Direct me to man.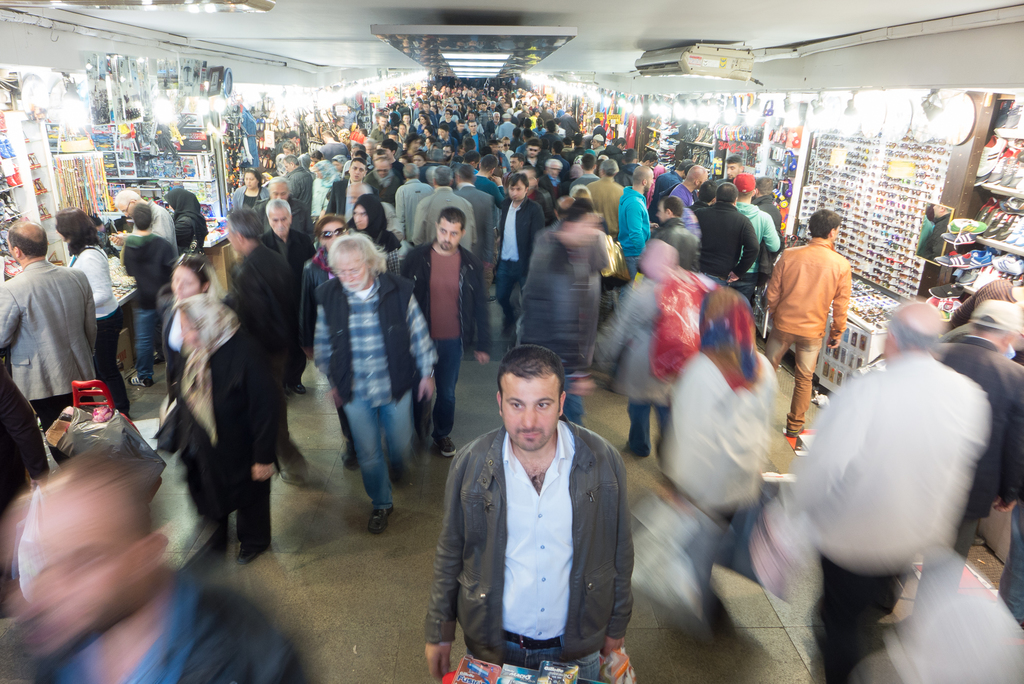
Direction: box=[545, 155, 559, 199].
